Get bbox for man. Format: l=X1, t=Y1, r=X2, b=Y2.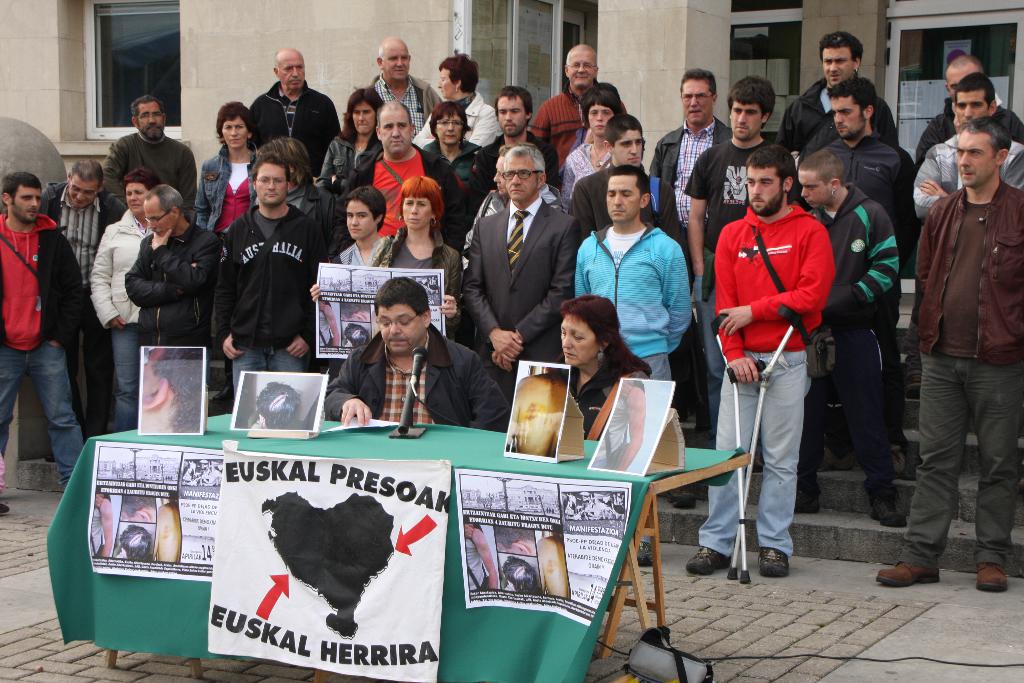
l=916, t=54, r=1023, b=156.
